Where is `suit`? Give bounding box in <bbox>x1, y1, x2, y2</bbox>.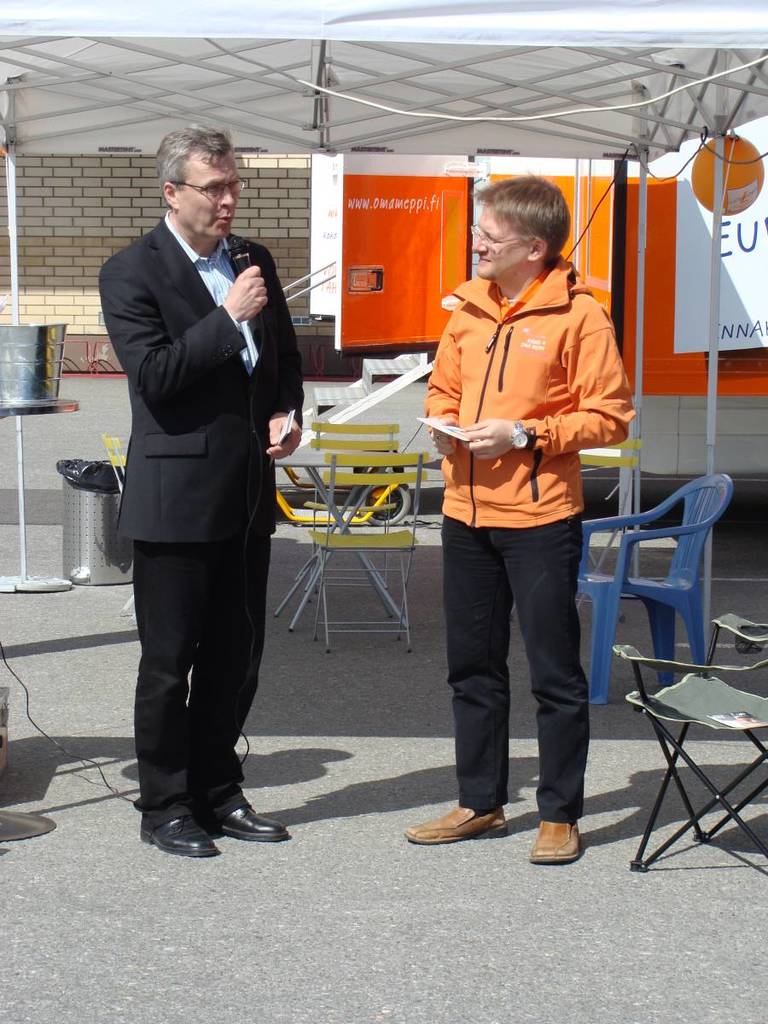
<bbox>99, 211, 305, 827</bbox>.
